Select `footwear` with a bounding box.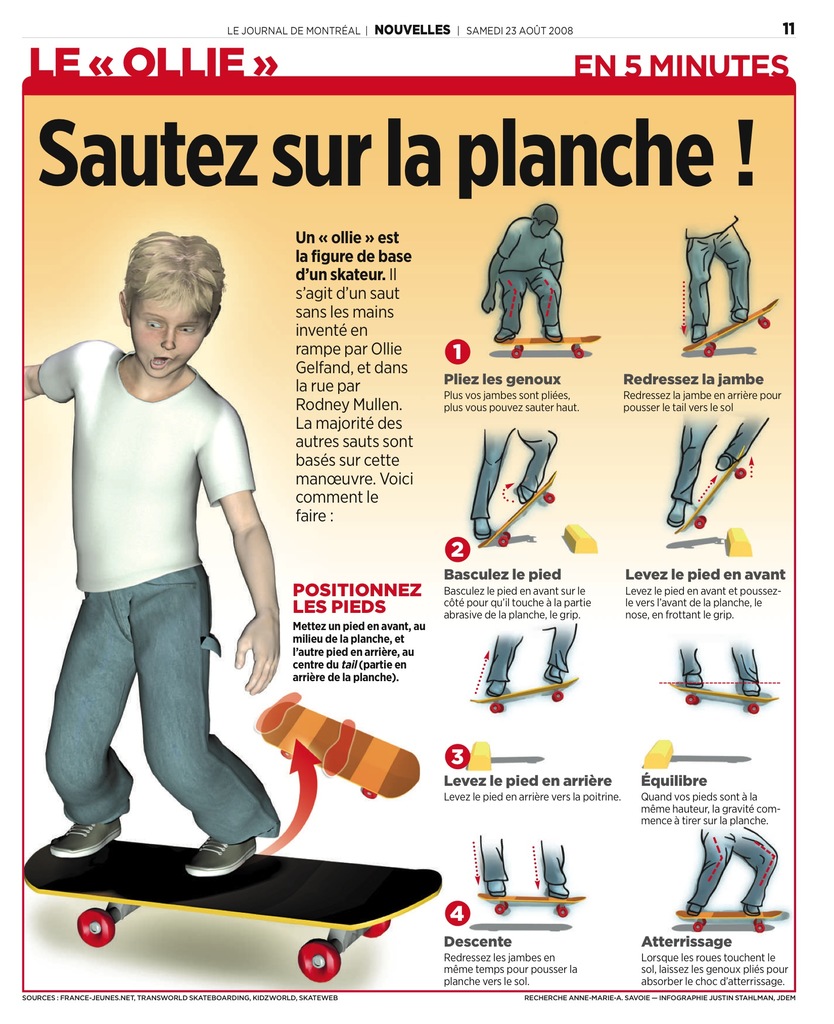
{"left": 543, "top": 884, "right": 570, "bottom": 901}.
